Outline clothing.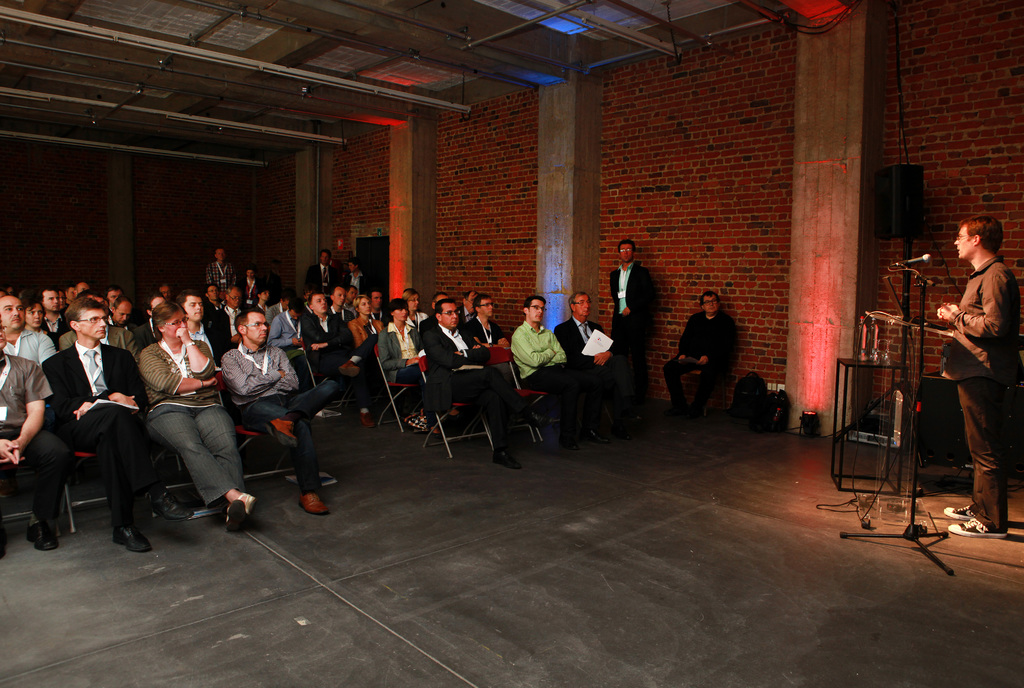
Outline: [left=663, top=311, right=739, bottom=405].
